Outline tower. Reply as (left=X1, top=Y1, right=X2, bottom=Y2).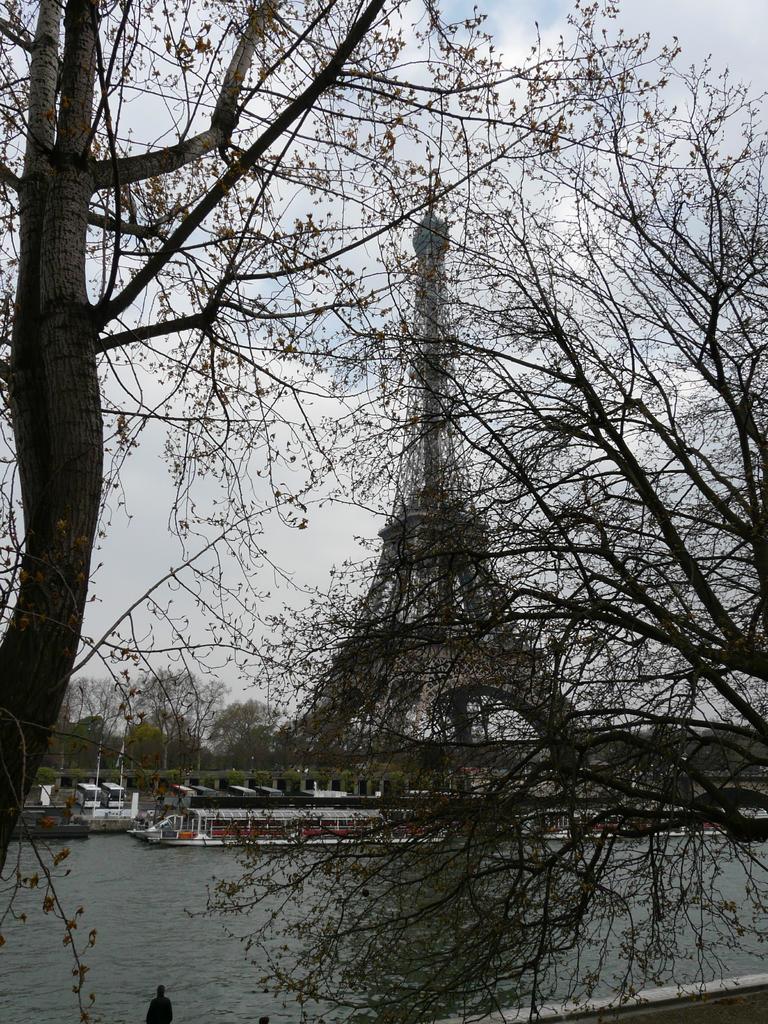
(left=289, top=137, right=585, bottom=765).
